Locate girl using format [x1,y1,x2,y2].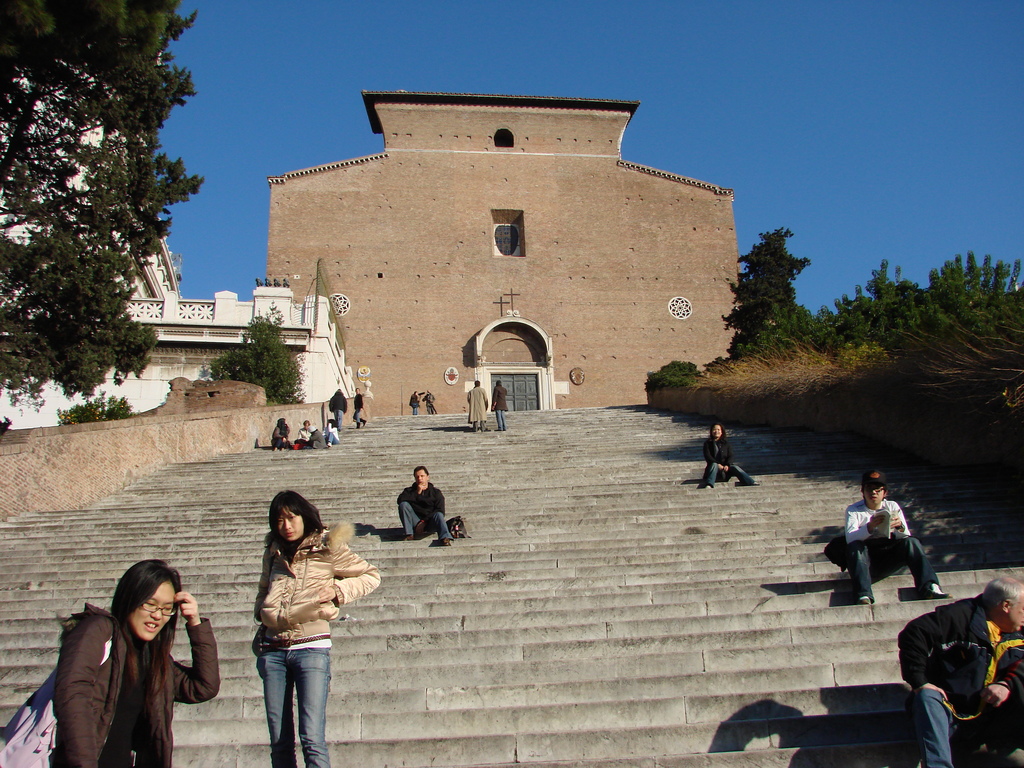
[52,560,224,764].
